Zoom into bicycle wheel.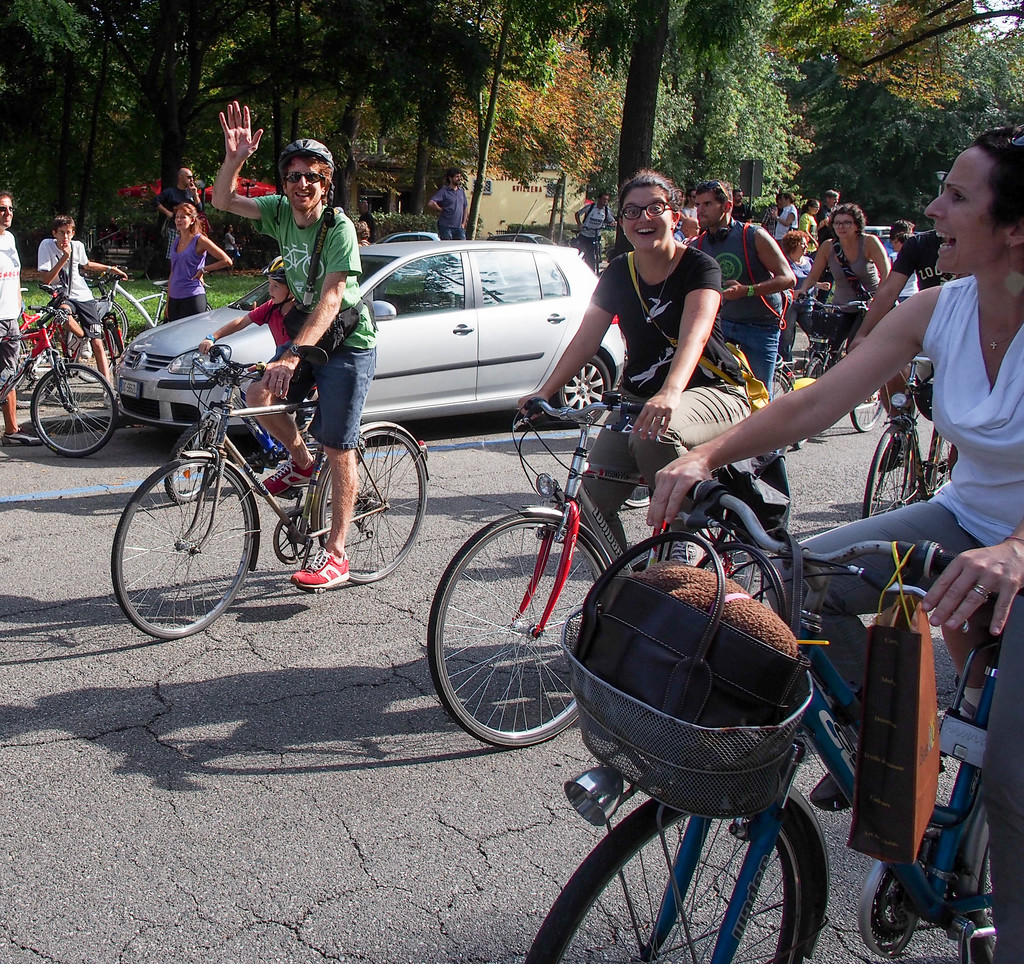
Zoom target: 859, 419, 922, 521.
